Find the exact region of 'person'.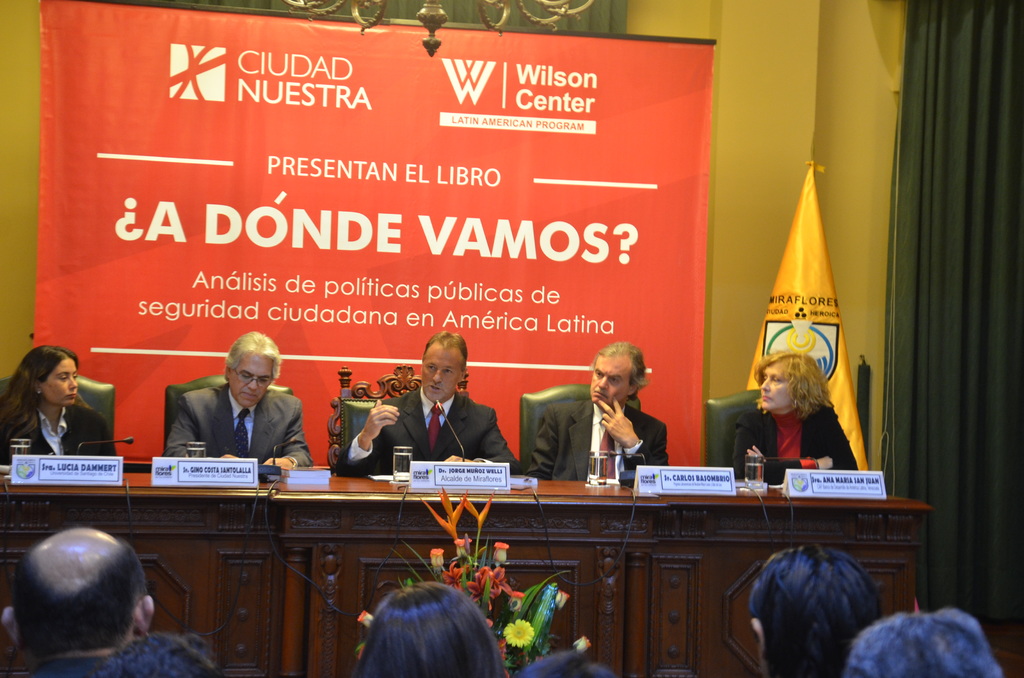
Exact region: x1=184 y1=331 x2=291 y2=496.
